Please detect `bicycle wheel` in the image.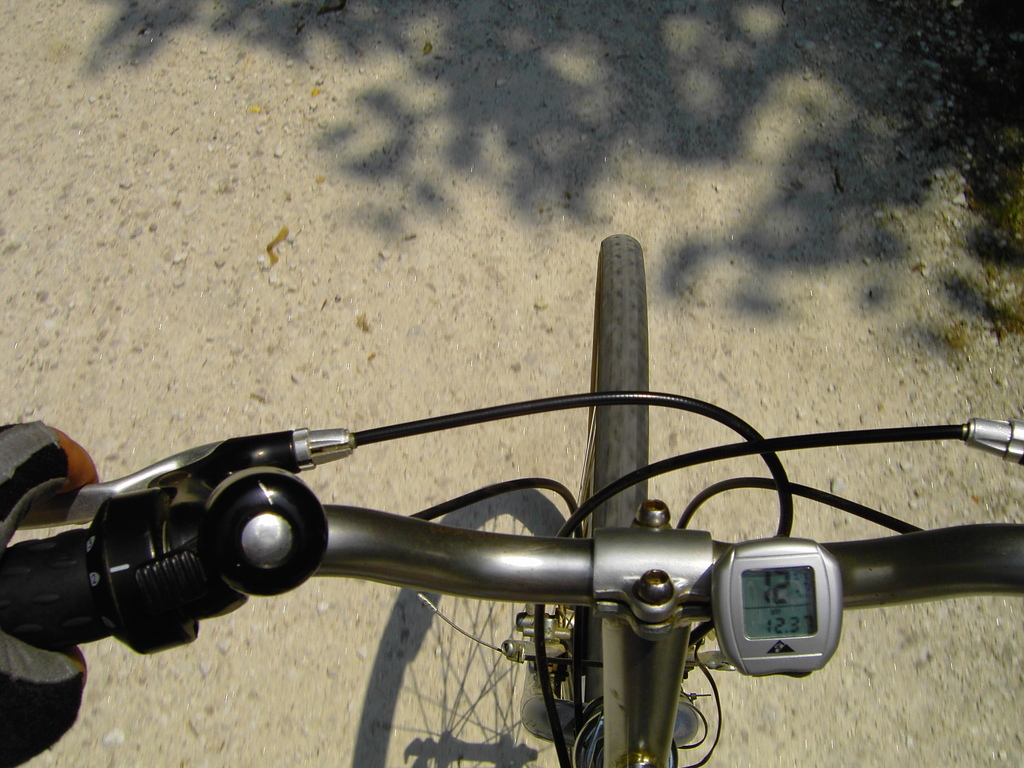
[left=584, top=231, right=650, bottom=529].
